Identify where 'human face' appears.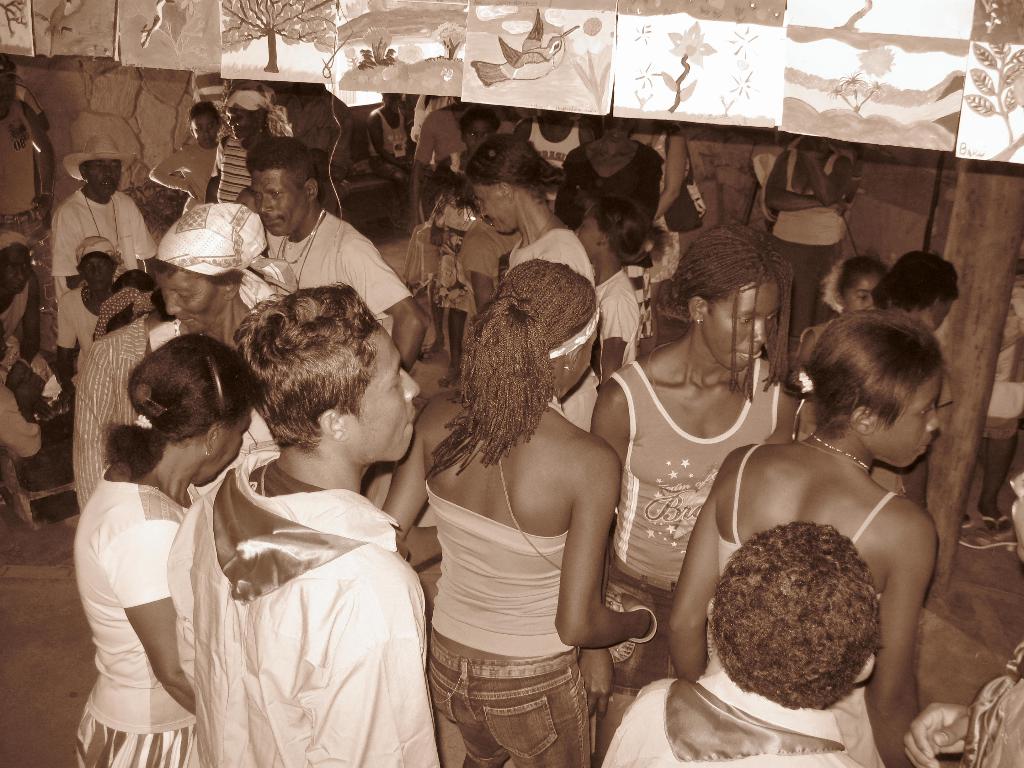
Appears at 0 243 34 282.
